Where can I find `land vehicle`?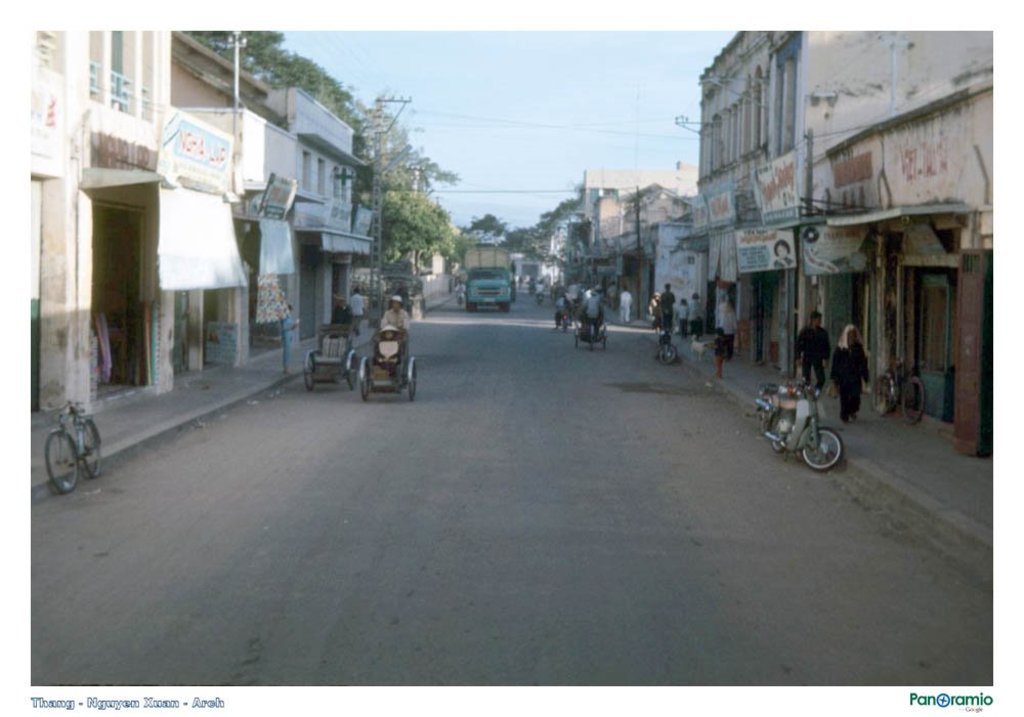
You can find it at locate(42, 399, 110, 494).
